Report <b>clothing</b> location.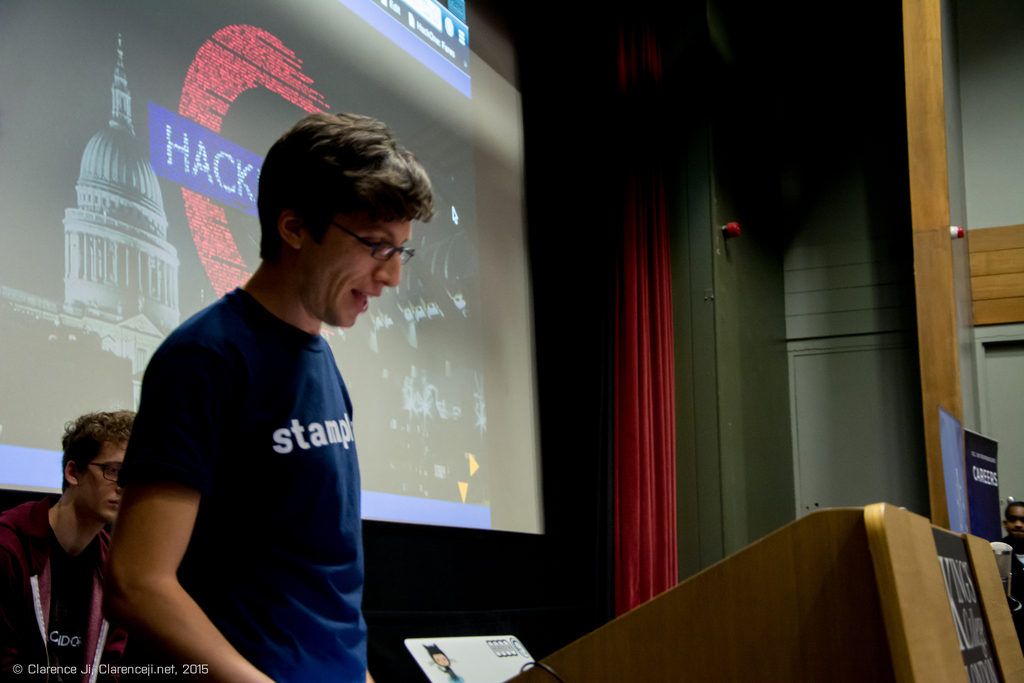
Report: bbox(97, 286, 427, 682).
